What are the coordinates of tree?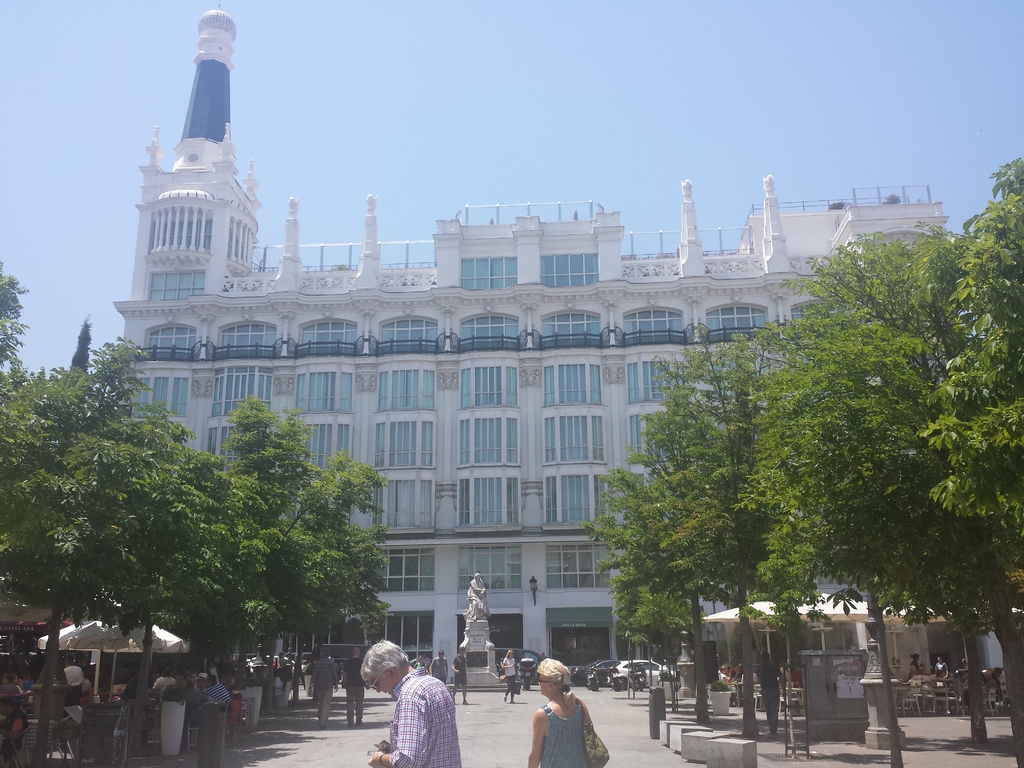
{"x1": 69, "y1": 311, "x2": 92, "y2": 378}.
